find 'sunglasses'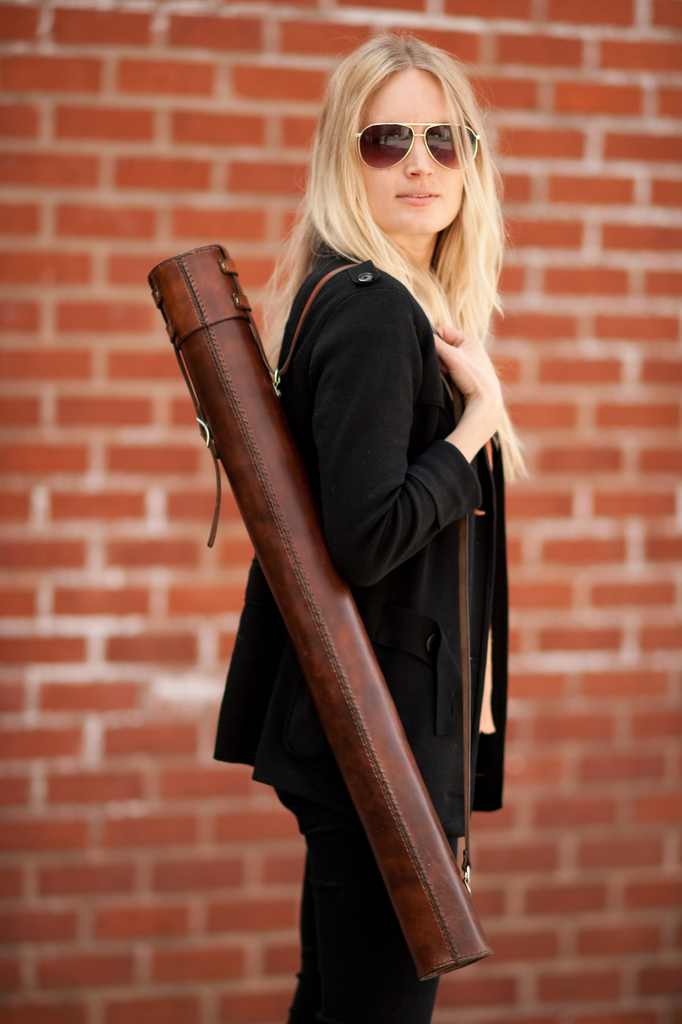
<region>356, 122, 481, 169</region>
